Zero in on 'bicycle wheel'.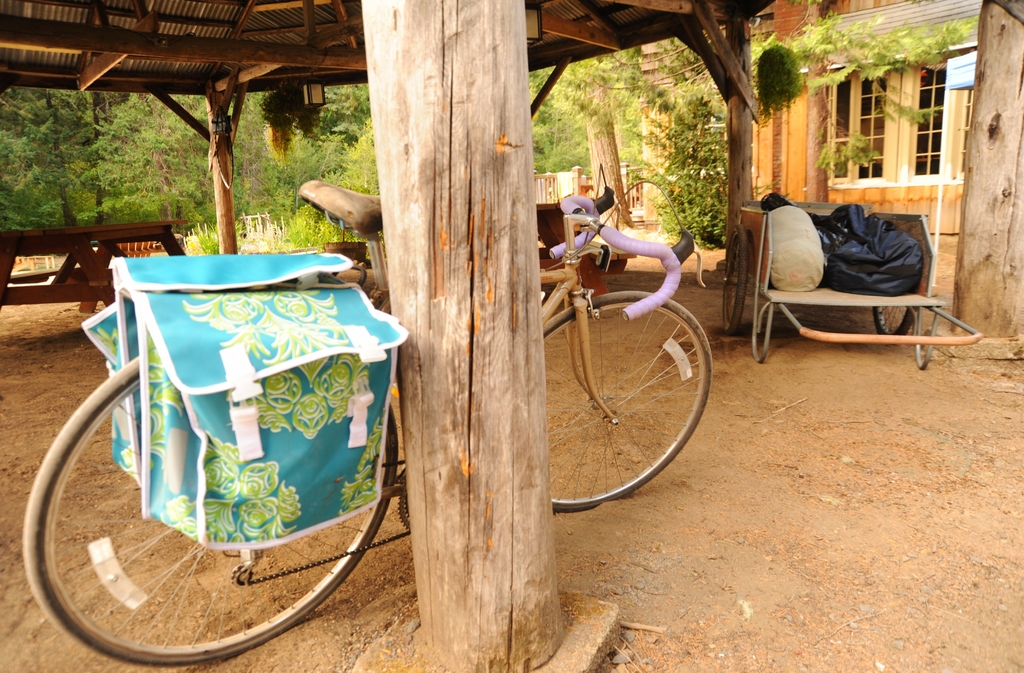
Zeroed in: [x1=558, y1=291, x2=716, y2=504].
